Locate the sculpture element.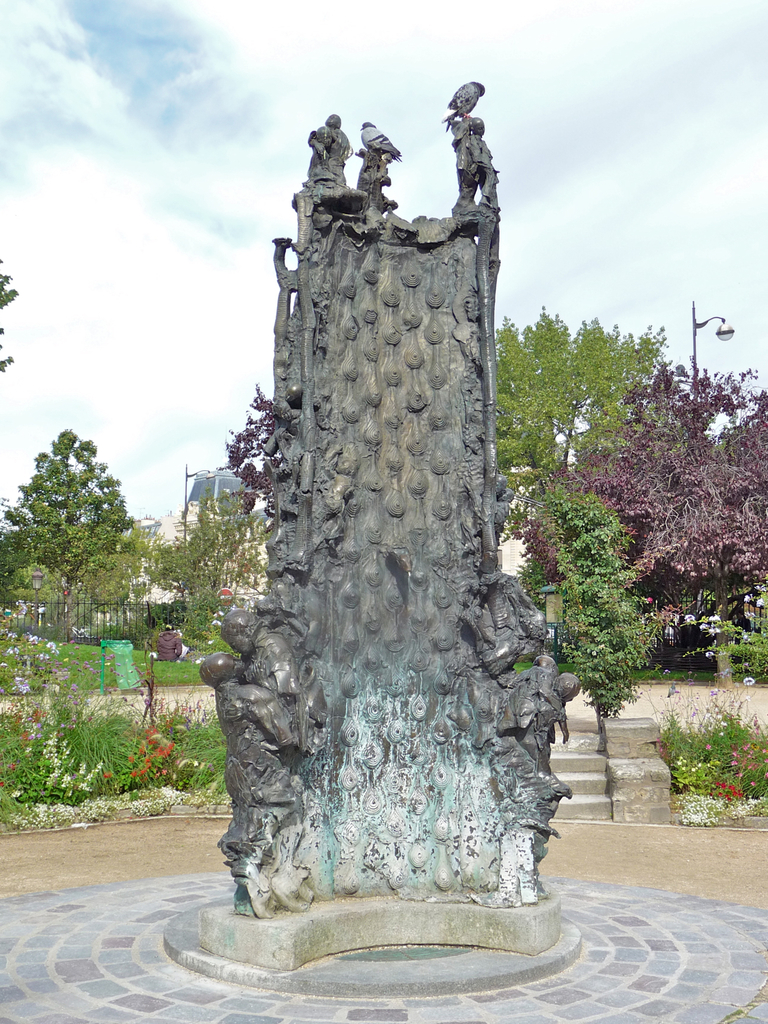
Element bbox: rect(354, 134, 399, 210).
